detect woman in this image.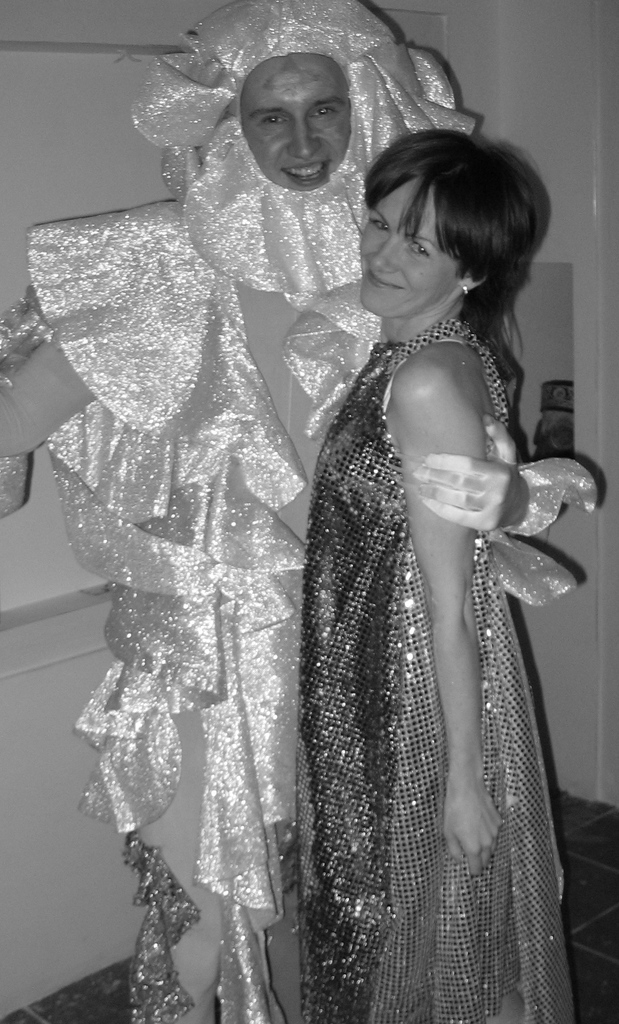
Detection: x1=250, y1=103, x2=600, y2=1023.
